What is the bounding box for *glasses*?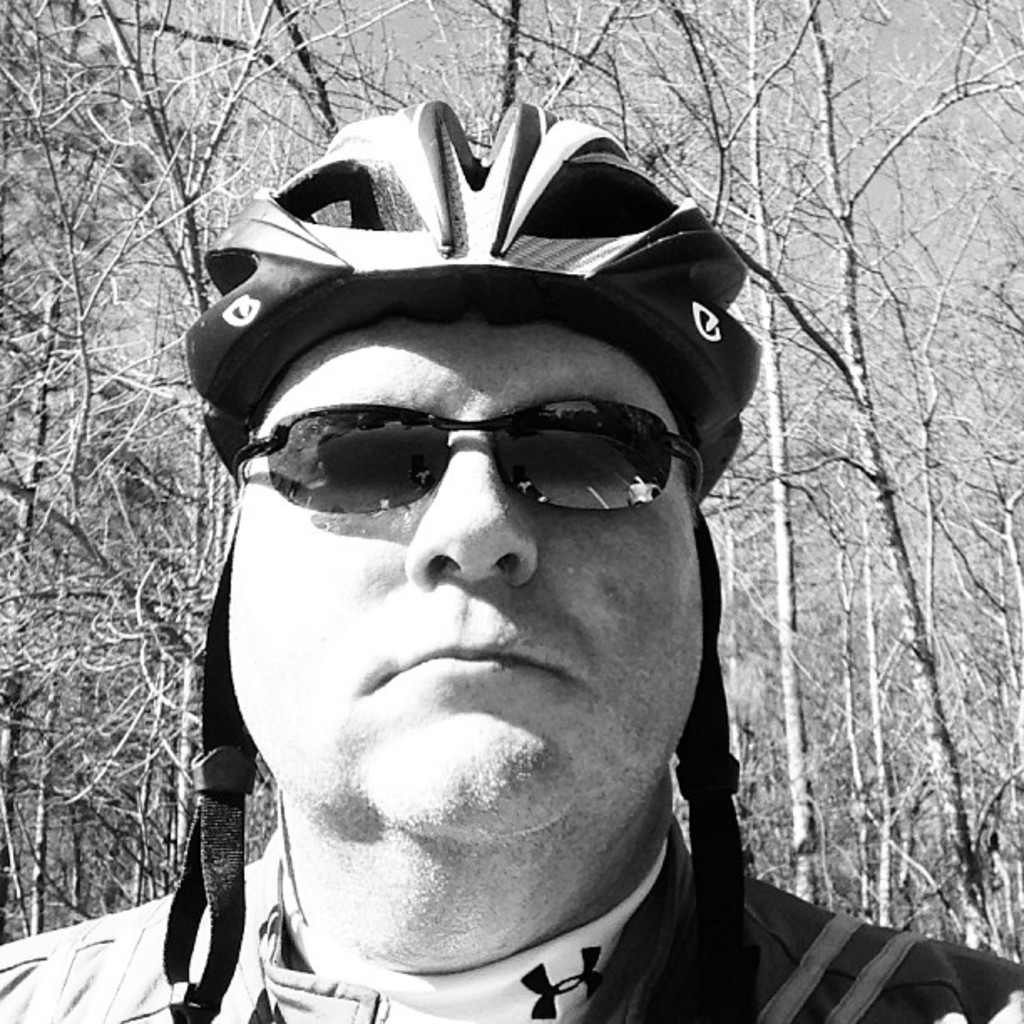
{"x1": 229, "y1": 403, "x2": 719, "y2": 517}.
